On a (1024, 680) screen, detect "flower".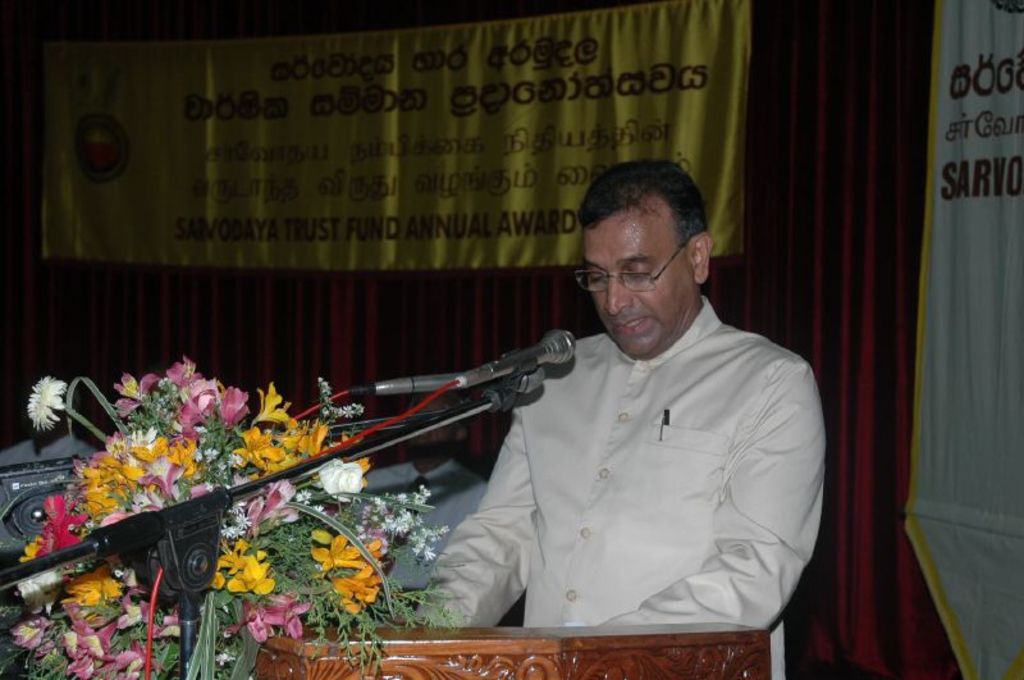
x1=316 y1=530 x2=365 y2=574.
